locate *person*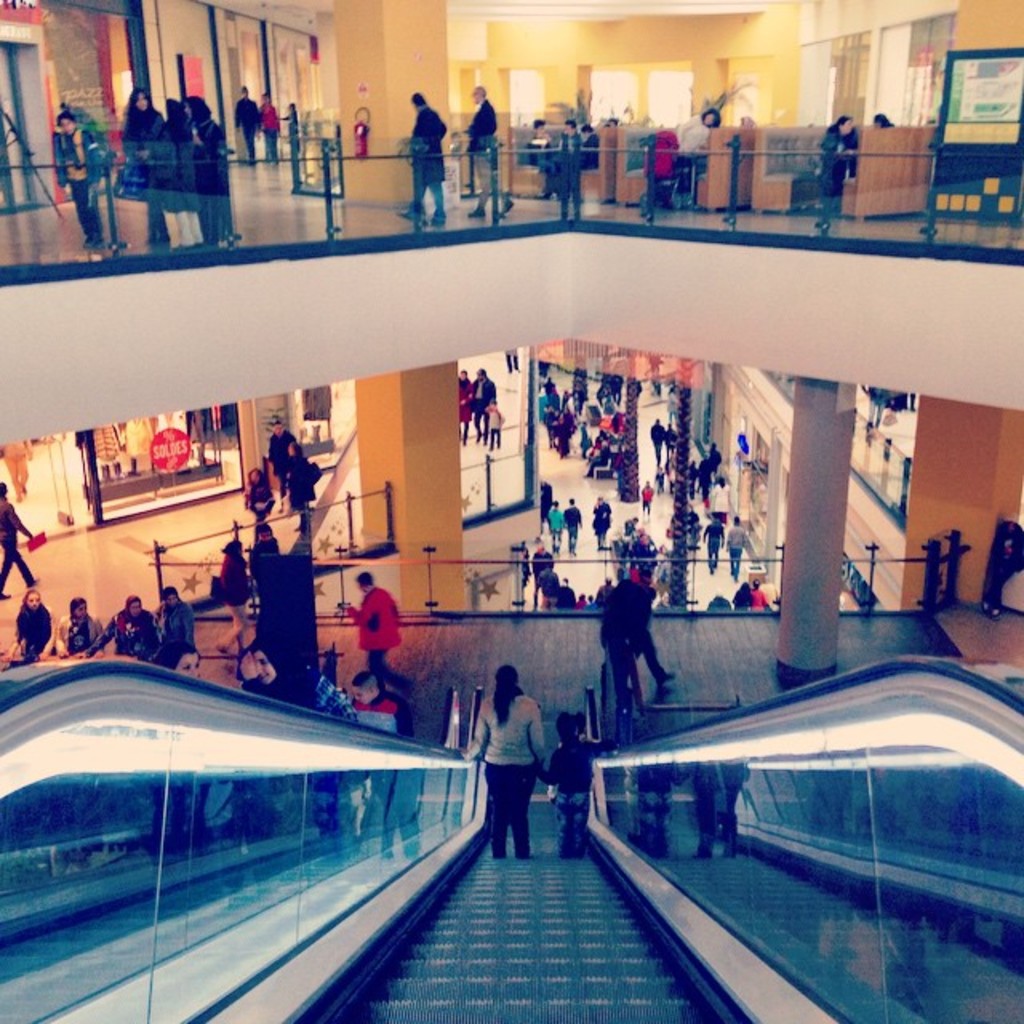
[x1=411, y1=91, x2=445, y2=216]
